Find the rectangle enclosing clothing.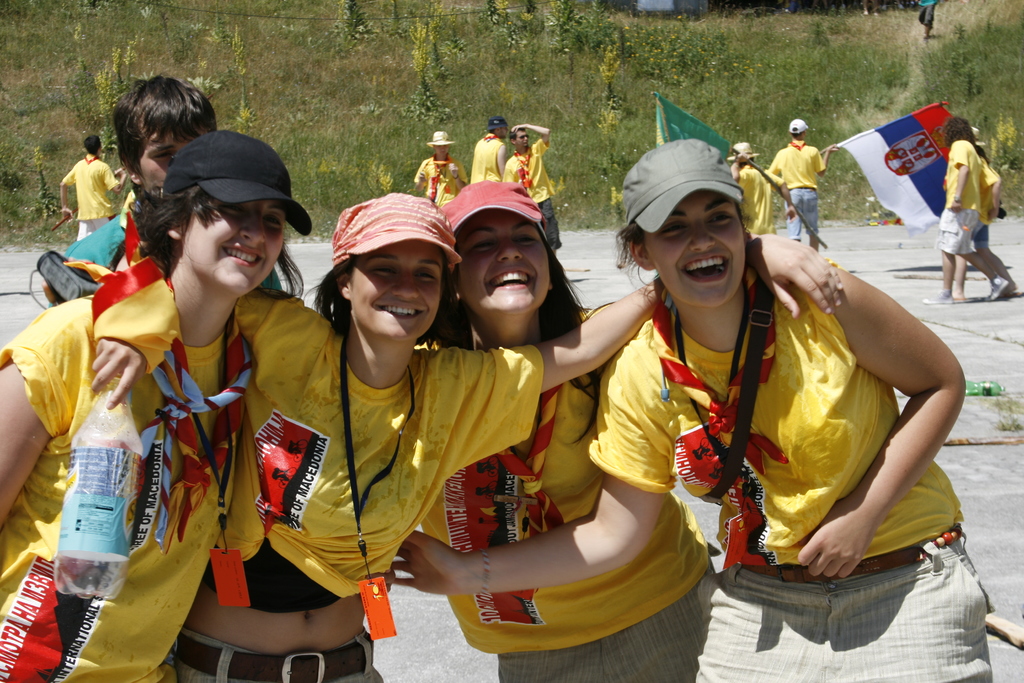
BBox(414, 159, 463, 210).
